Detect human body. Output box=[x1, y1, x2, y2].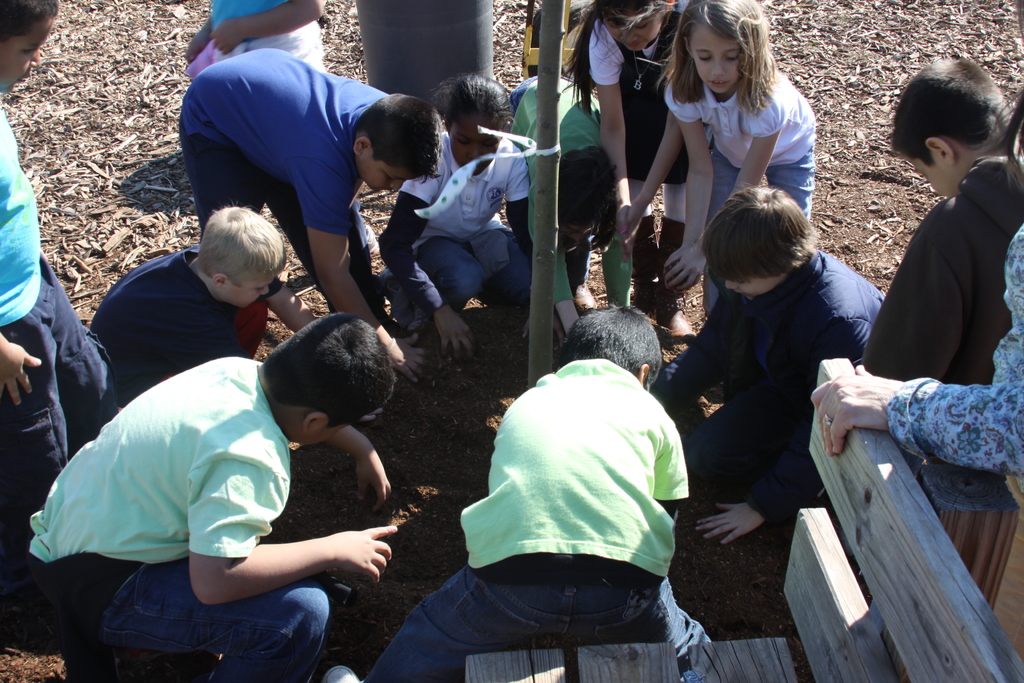
box=[596, 12, 689, 252].
